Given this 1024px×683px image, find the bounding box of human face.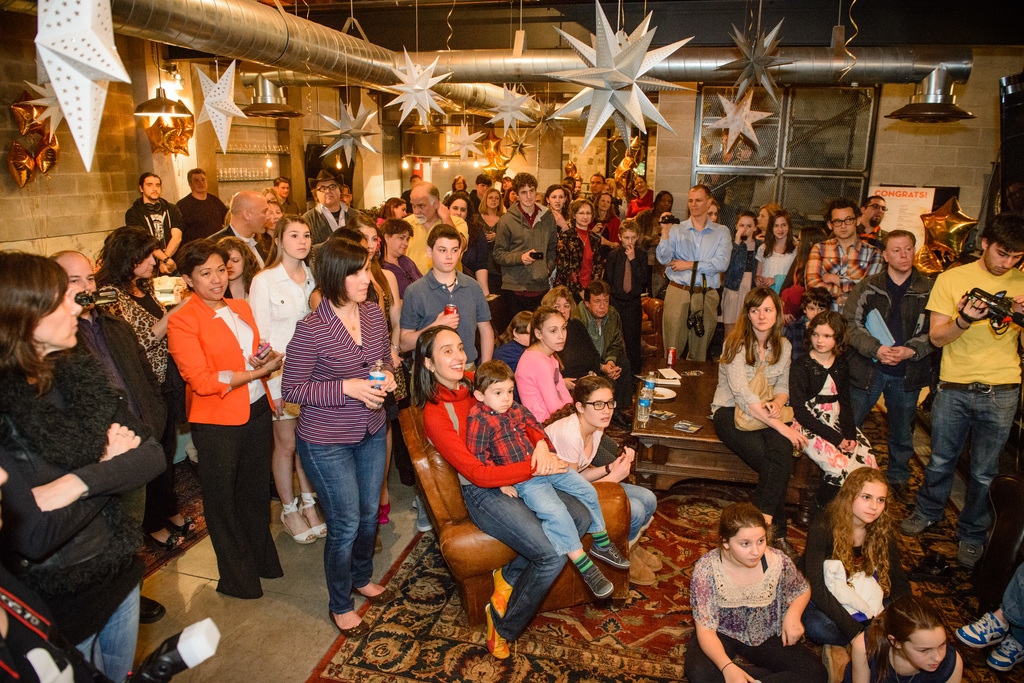
(left=431, top=330, right=467, bottom=383).
